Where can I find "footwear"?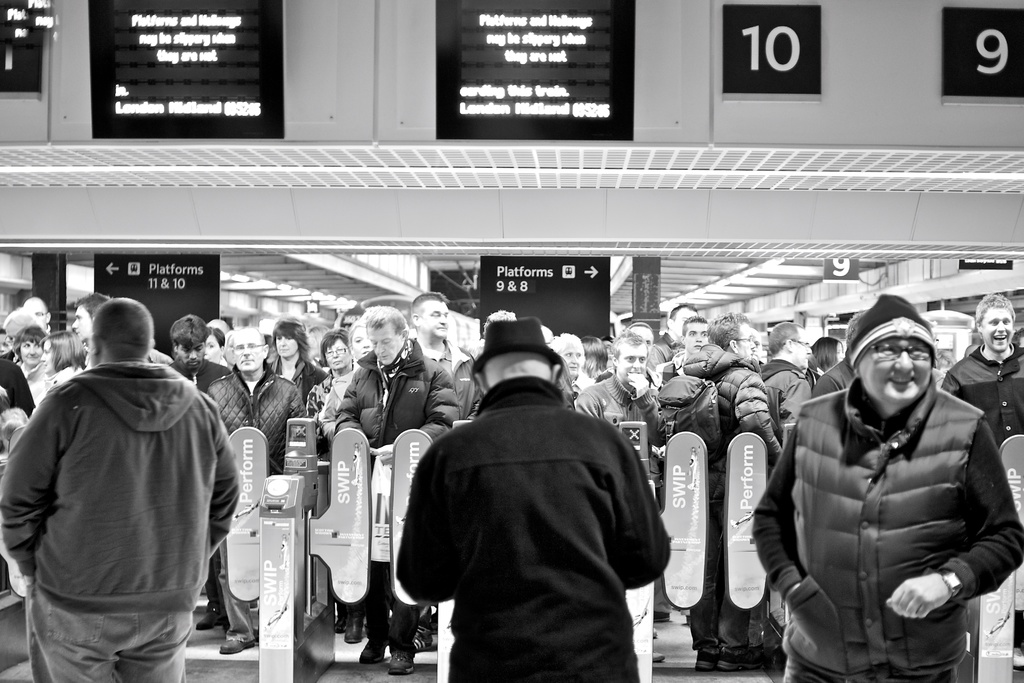
You can find it at x1=651, y1=650, x2=671, y2=662.
